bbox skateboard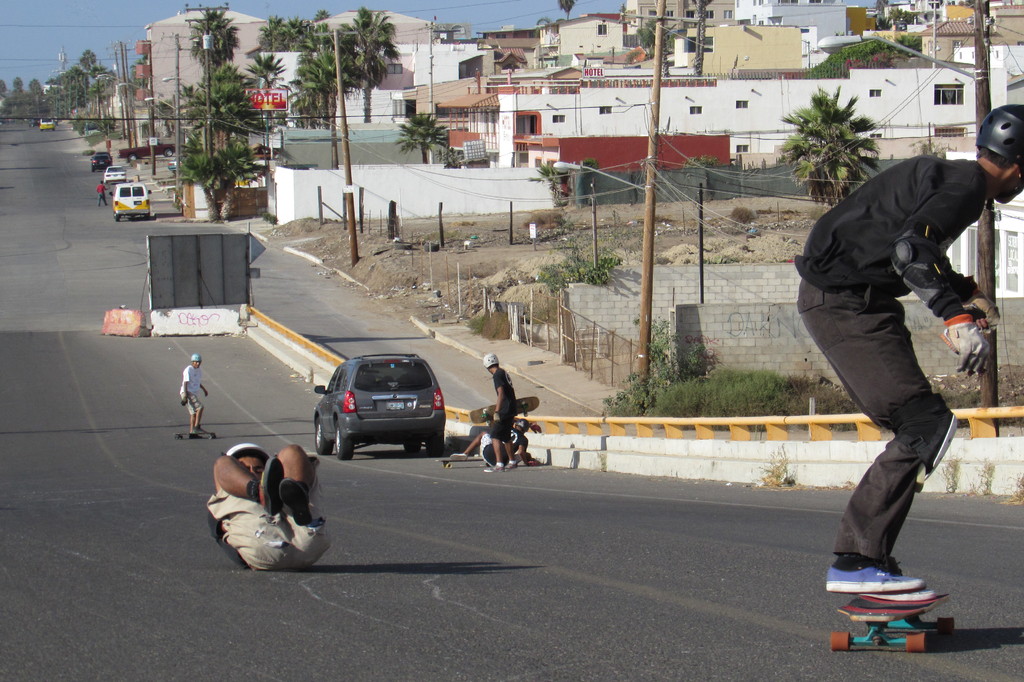
<box>171,428,218,443</box>
